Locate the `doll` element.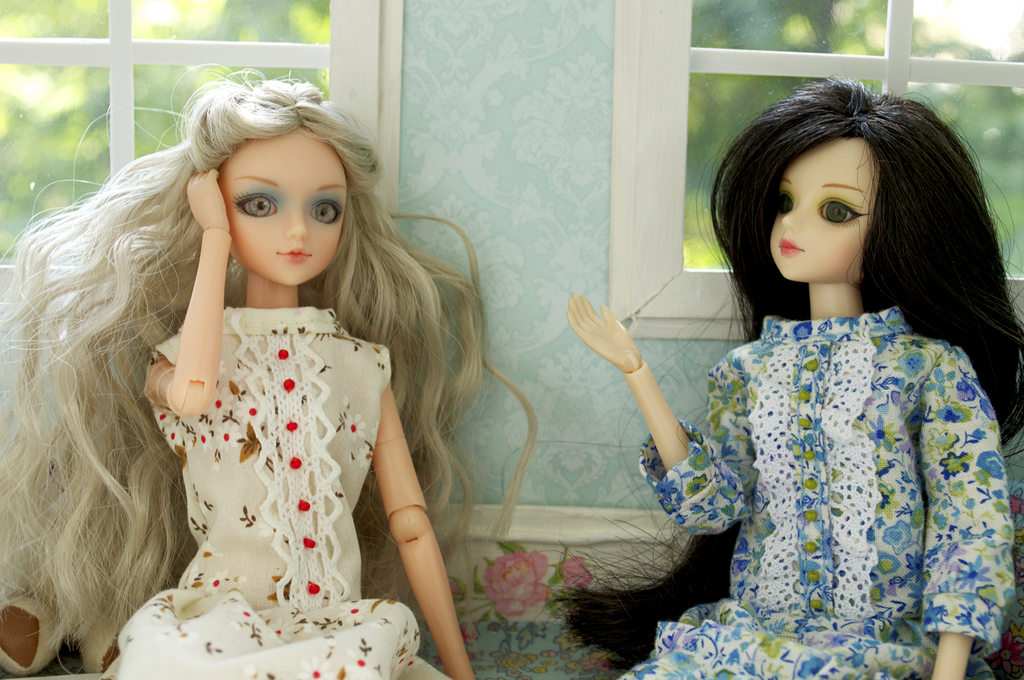
Element bbox: locate(0, 61, 523, 675).
